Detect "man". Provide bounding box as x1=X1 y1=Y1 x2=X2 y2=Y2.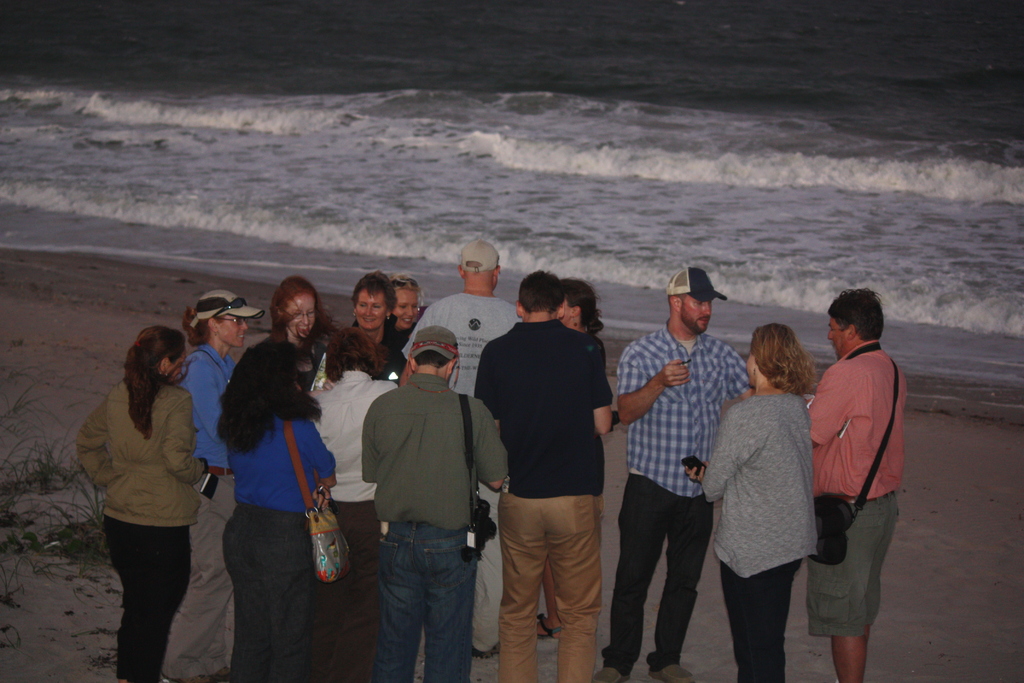
x1=396 y1=238 x2=525 y2=662.
